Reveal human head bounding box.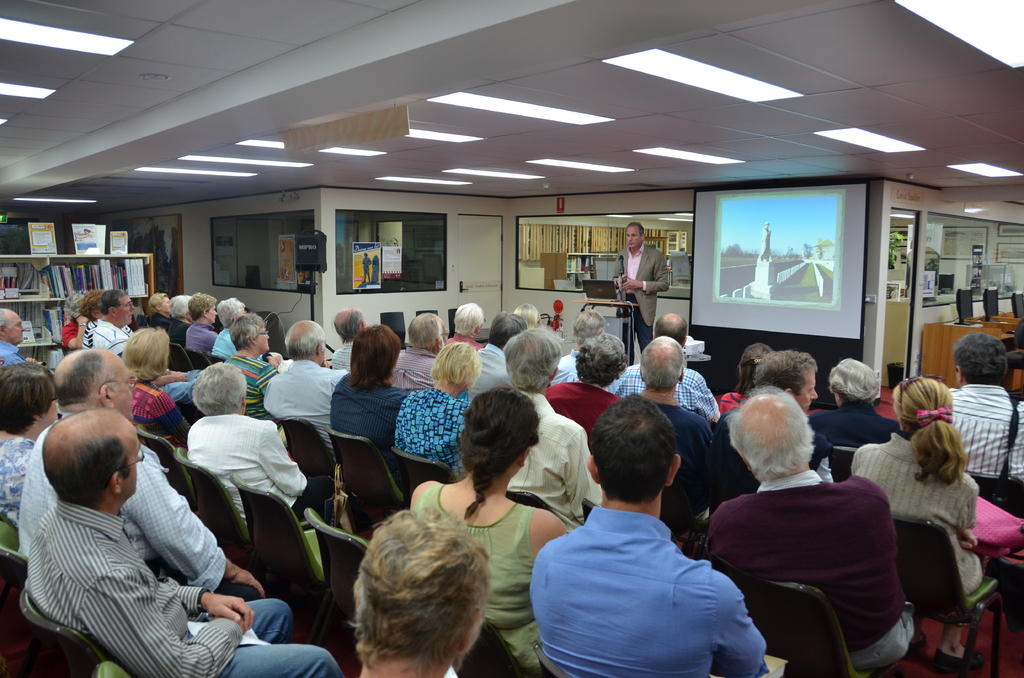
Revealed: 428 344 480 385.
